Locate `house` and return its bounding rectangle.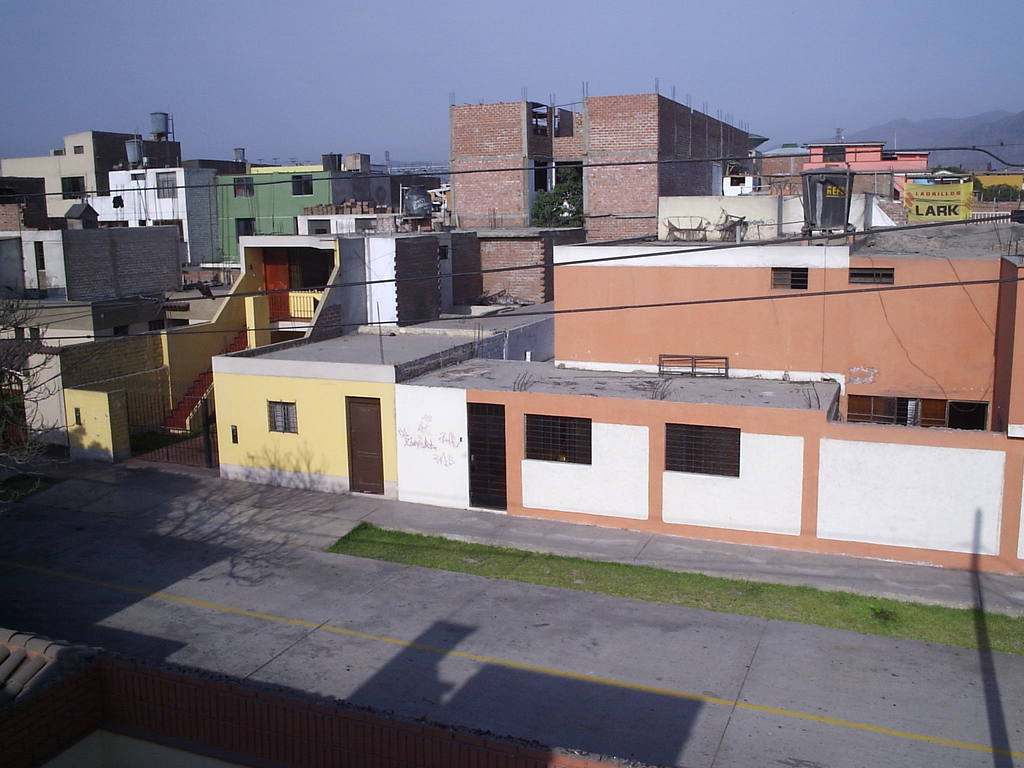
(x1=550, y1=220, x2=1023, y2=435).
